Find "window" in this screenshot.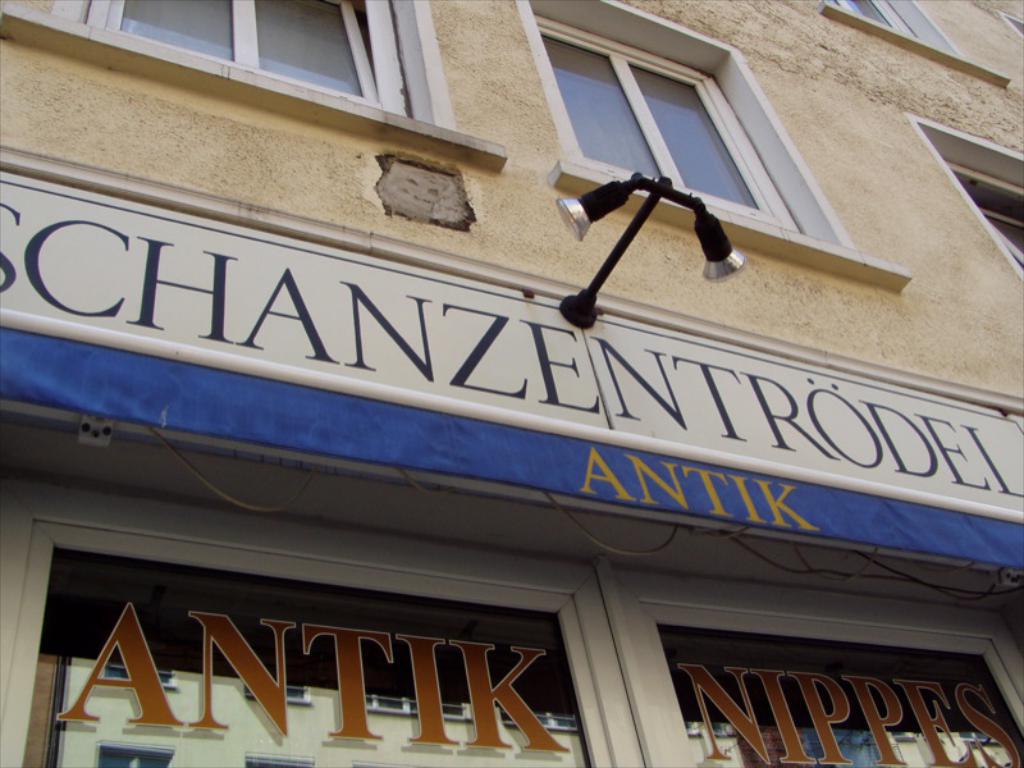
The bounding box for "window" is left=534, top=32, right=772, bottom=180.
